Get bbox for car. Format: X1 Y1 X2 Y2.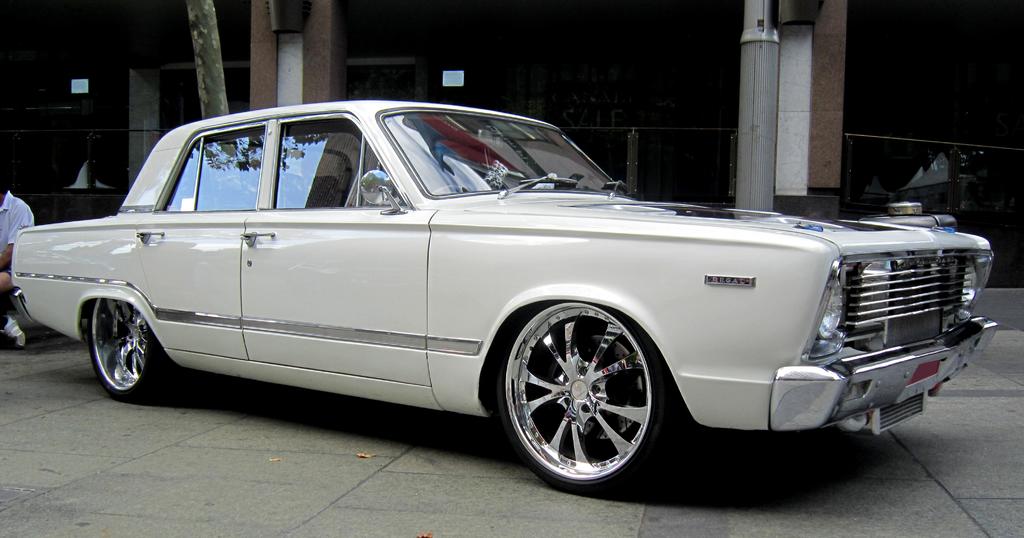
7 104 1022 512.
